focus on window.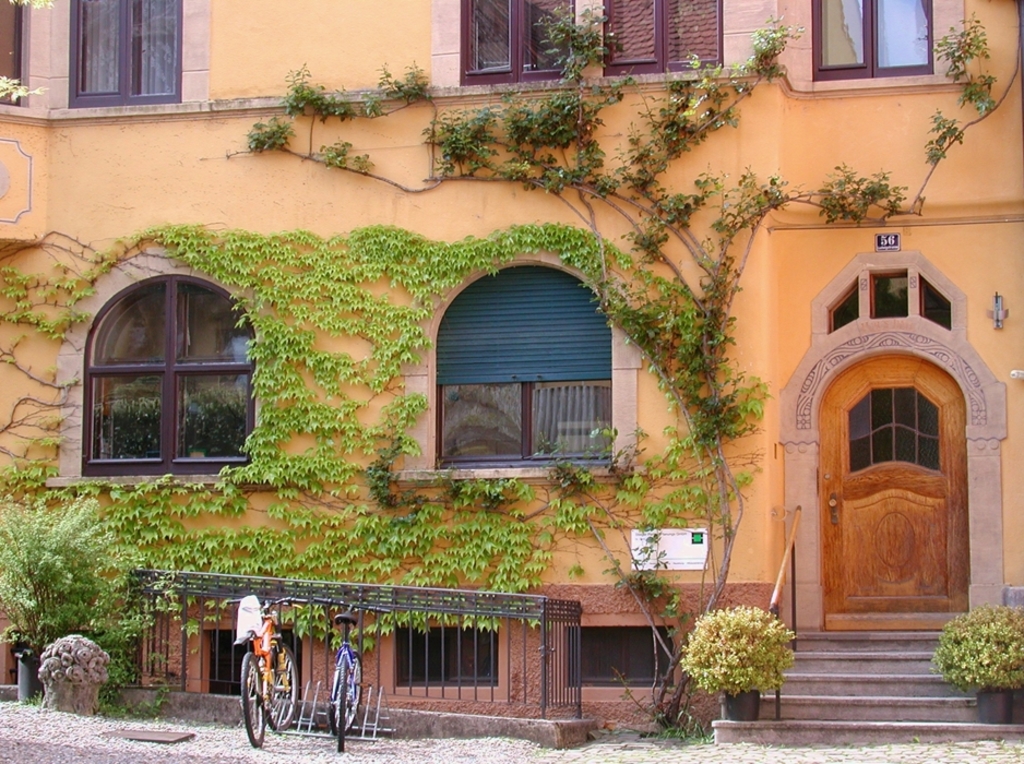
Focused at (452, 0, 584, 88).
